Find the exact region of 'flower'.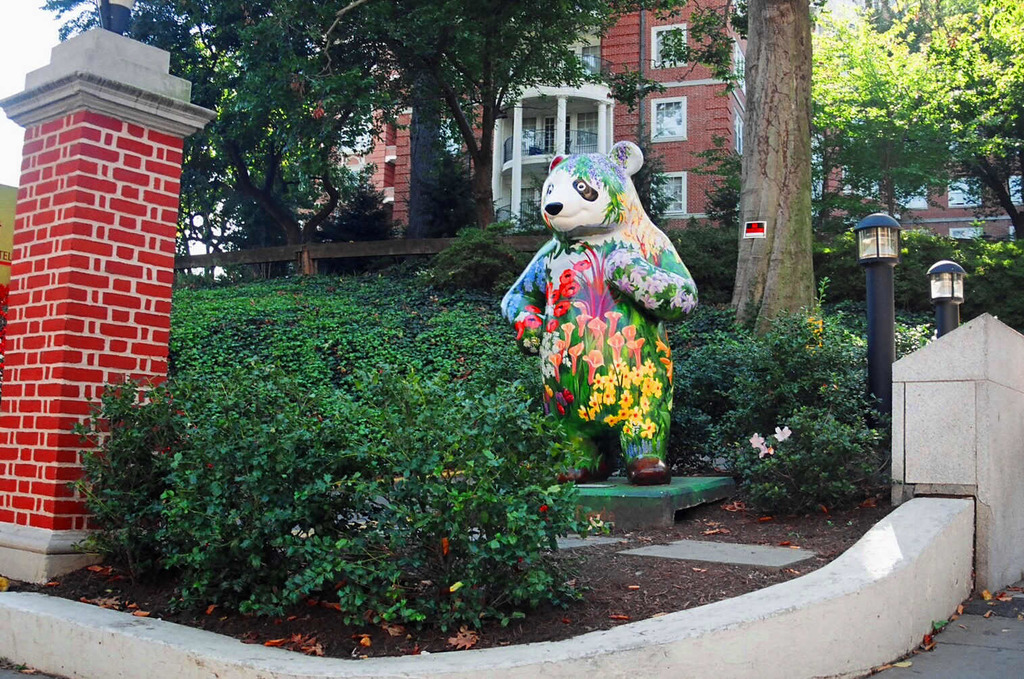
Exact region: box=[663, 356, 676, 384].
